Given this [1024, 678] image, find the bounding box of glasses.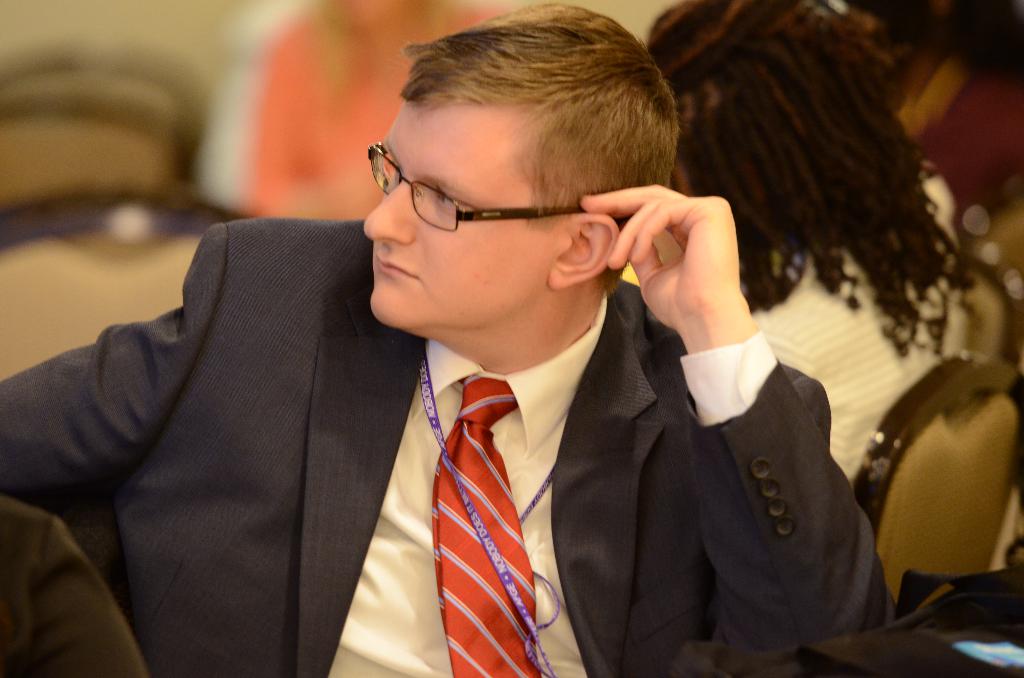
[x1=371, y1=159, x2=620, y2=240].
